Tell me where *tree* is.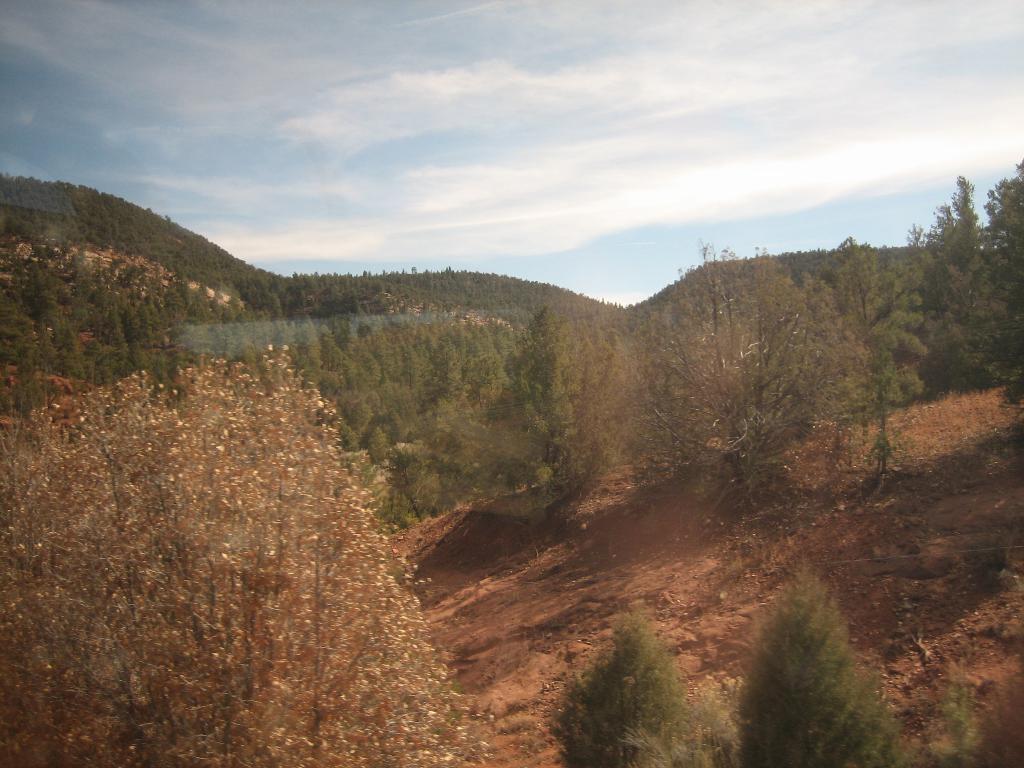
*tree* is at <region>542, 604, 710, 767</region>.
